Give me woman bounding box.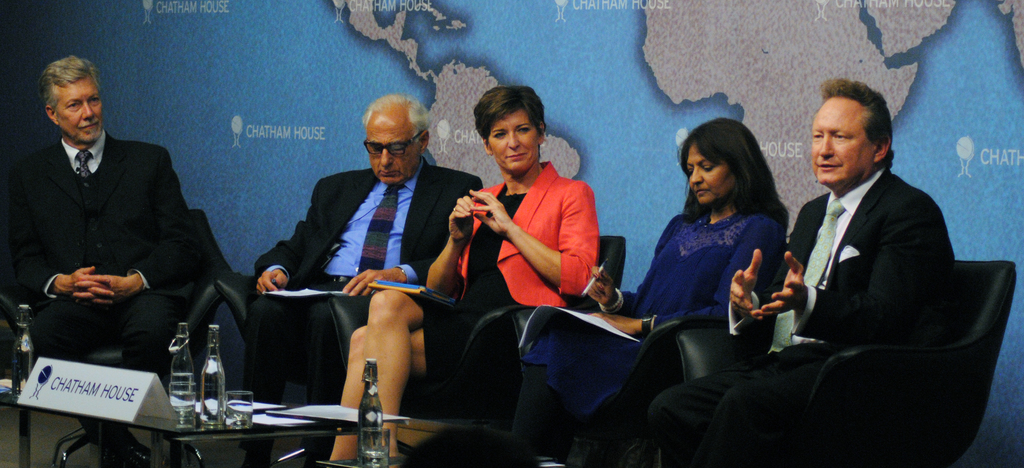
Rect(514, 109, 795, 467).
